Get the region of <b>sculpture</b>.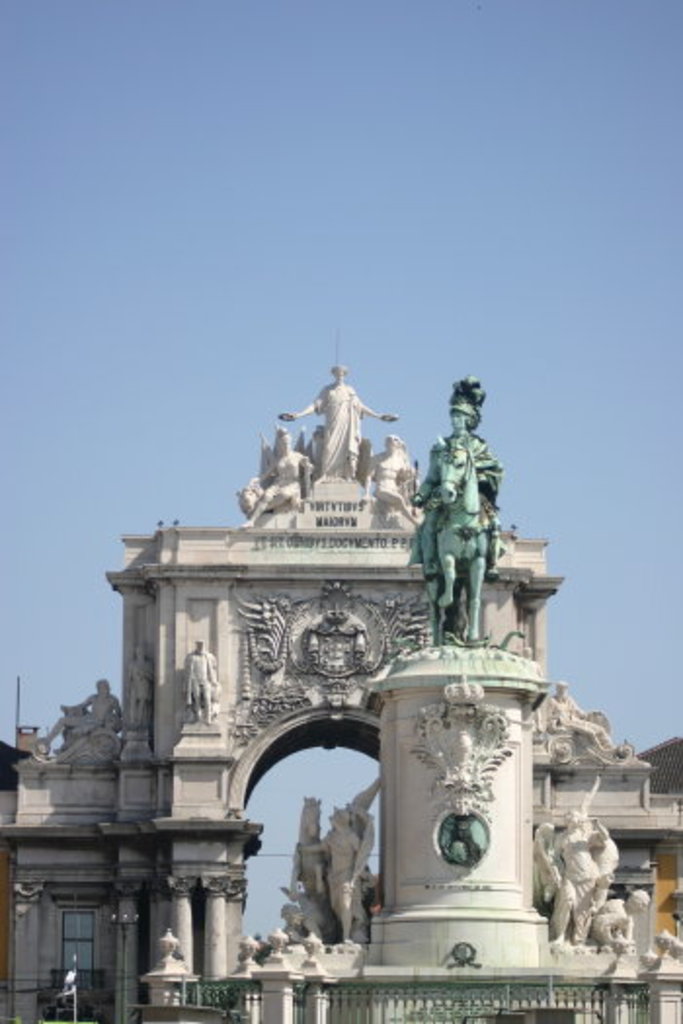
left=263, top=790, right=386, bottom=950.
